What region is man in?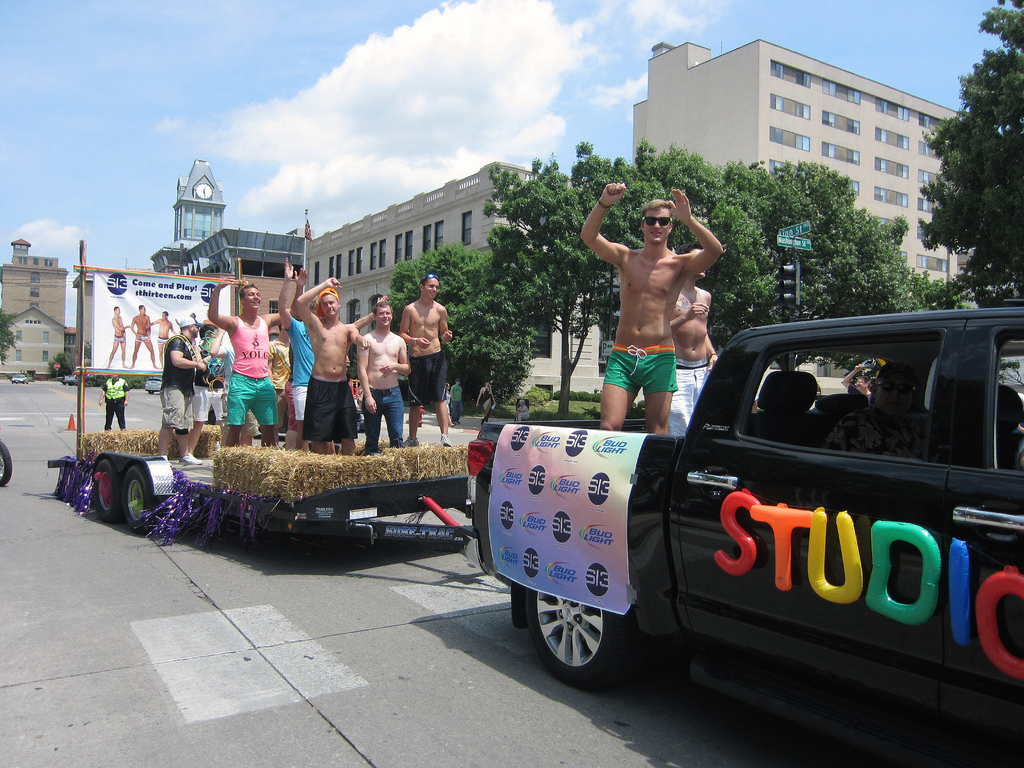
box=[106, 303, 129, 367].
